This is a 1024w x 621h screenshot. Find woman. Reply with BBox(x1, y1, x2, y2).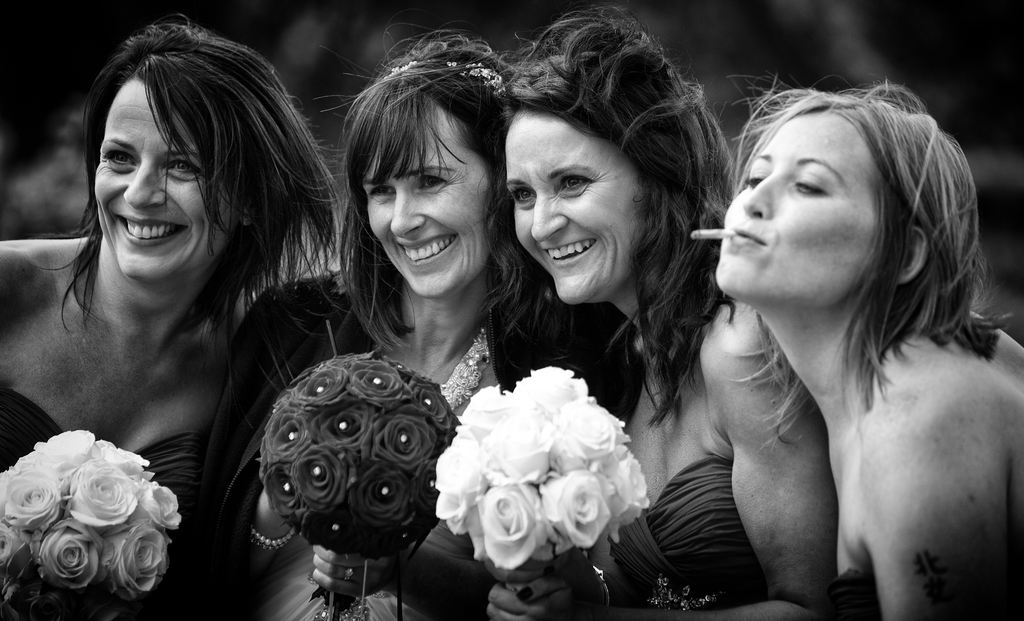
BBox(199, 26, 575, 620).
